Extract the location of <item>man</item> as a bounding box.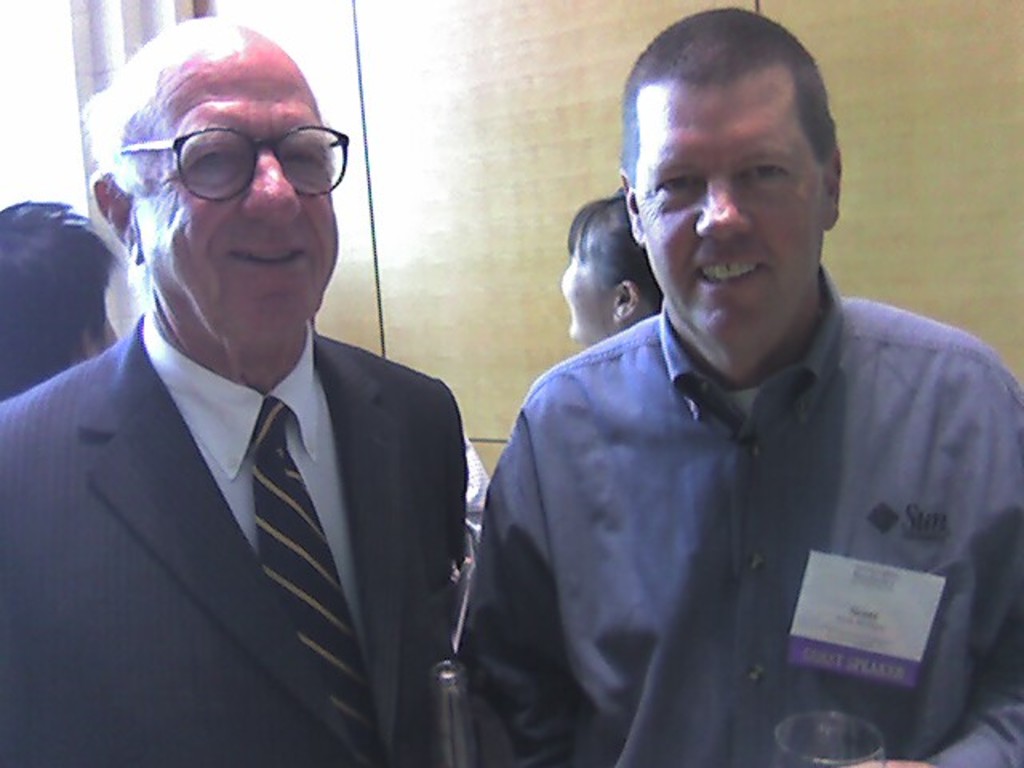
<region>453, 6, 1022, 766</region>.
